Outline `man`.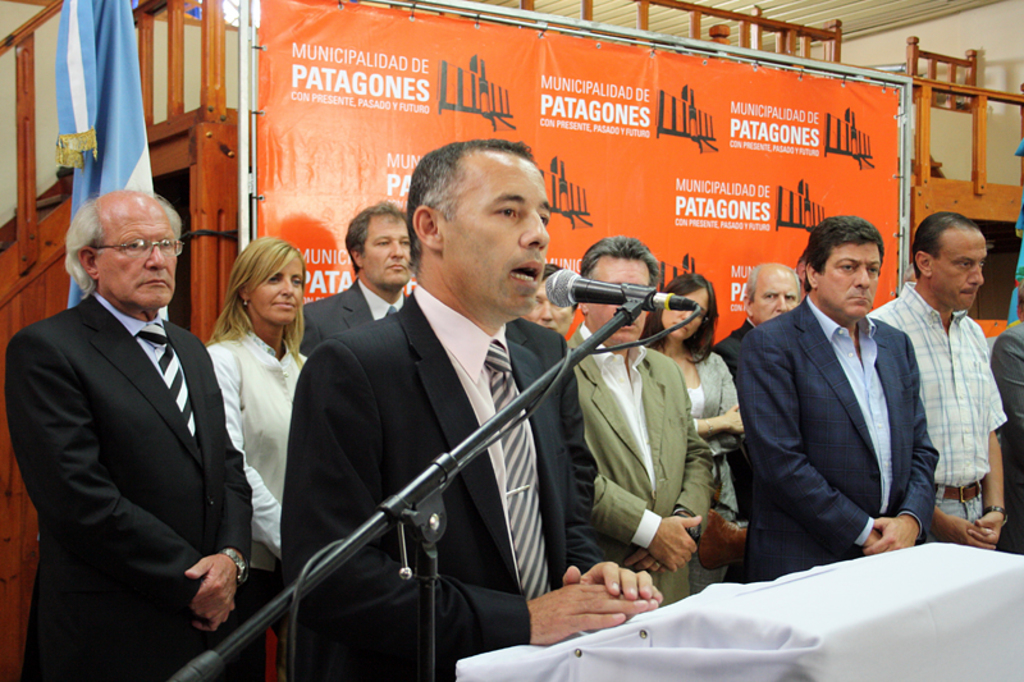
Outline: bbox=[298, 196, 425, 370].
